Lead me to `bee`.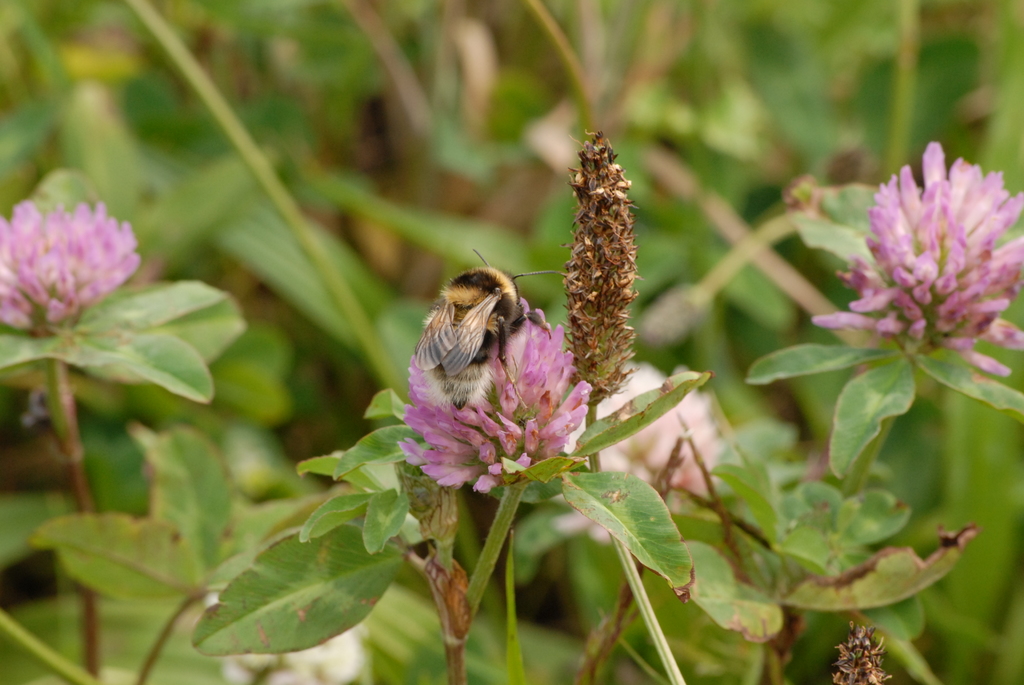
Lead to 404, 255, 541, 420.
